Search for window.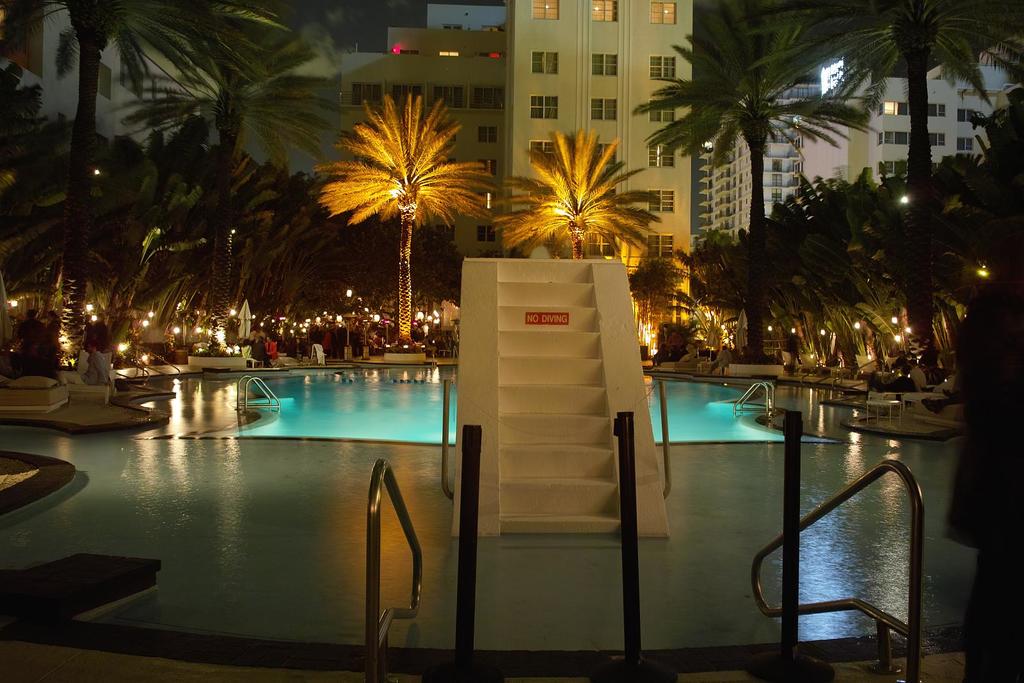
Found at rect(955, 134, 973, 152).
